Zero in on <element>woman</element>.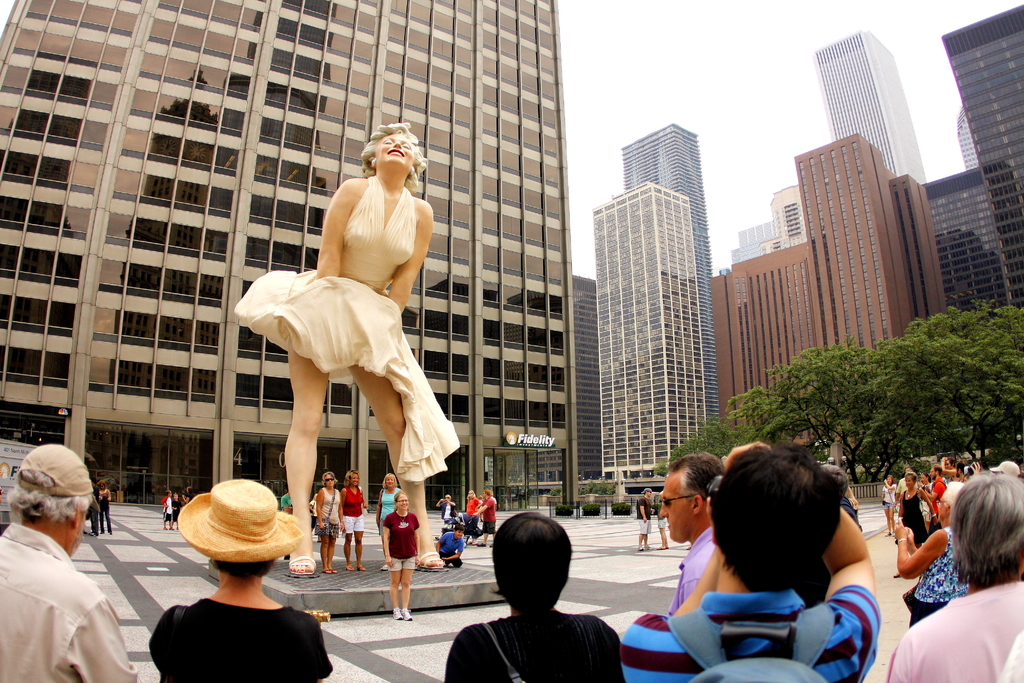
Zeroed in: region(97, 479, 116, 533).
